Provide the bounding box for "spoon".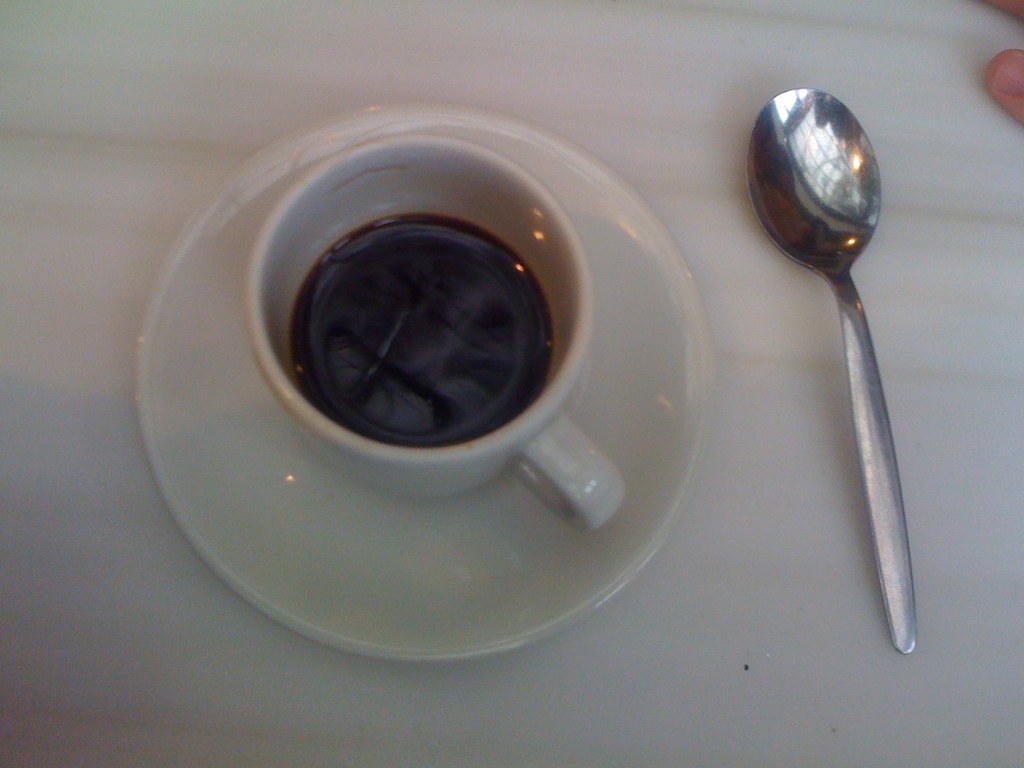
[x1=744, y1=88, x2=916, y2=655].
